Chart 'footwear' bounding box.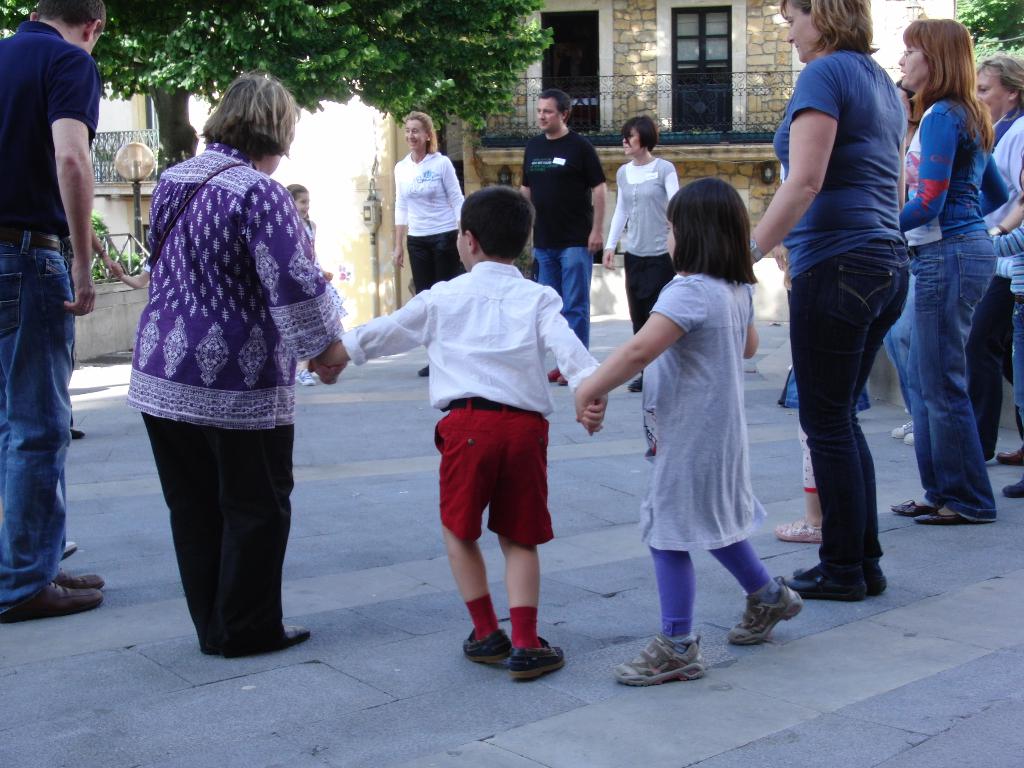
Charted: Rect(774, 516, 825, 542).
